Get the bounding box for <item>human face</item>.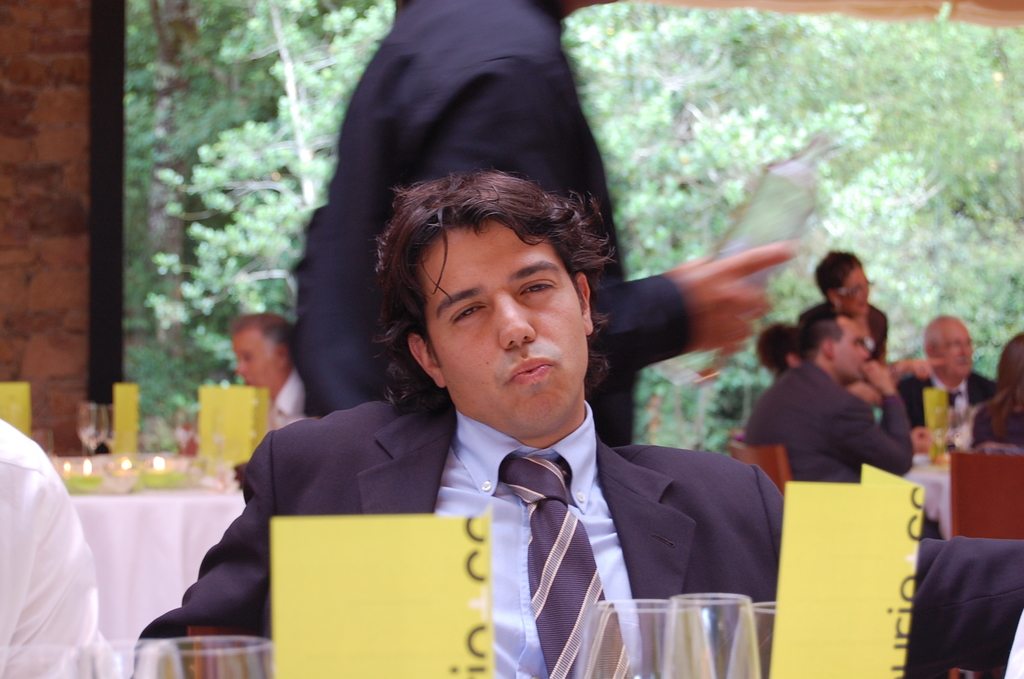
449,224,568,439.
